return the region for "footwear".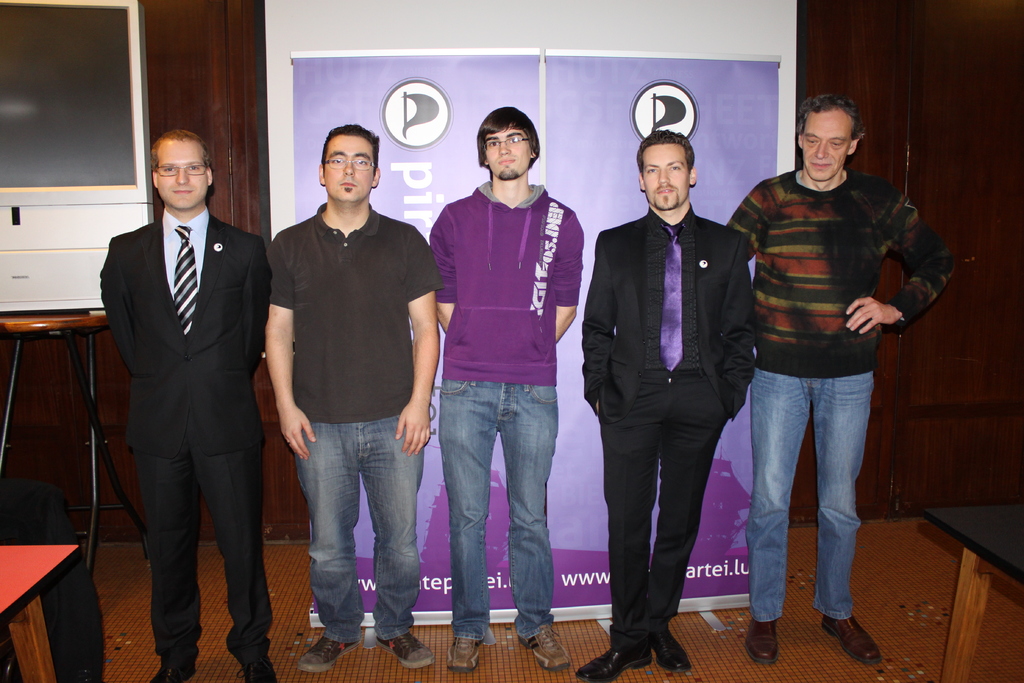
{"left": 572, "top": 646, "right": 647, "bottom": 682}.
